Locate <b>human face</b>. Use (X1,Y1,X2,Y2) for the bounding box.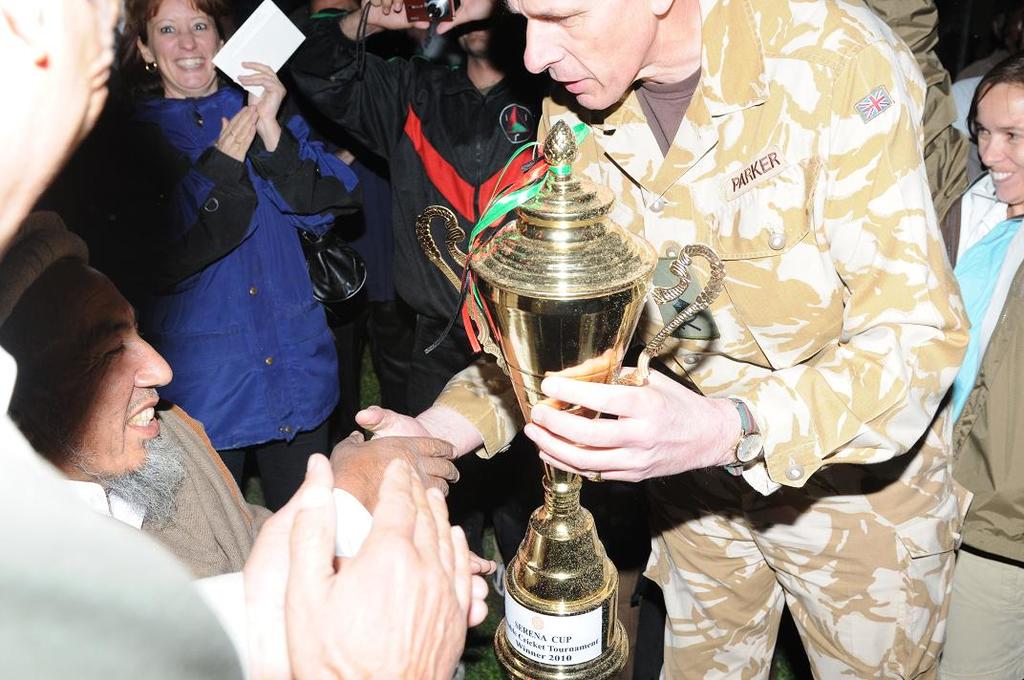
(11,269,175,472).
